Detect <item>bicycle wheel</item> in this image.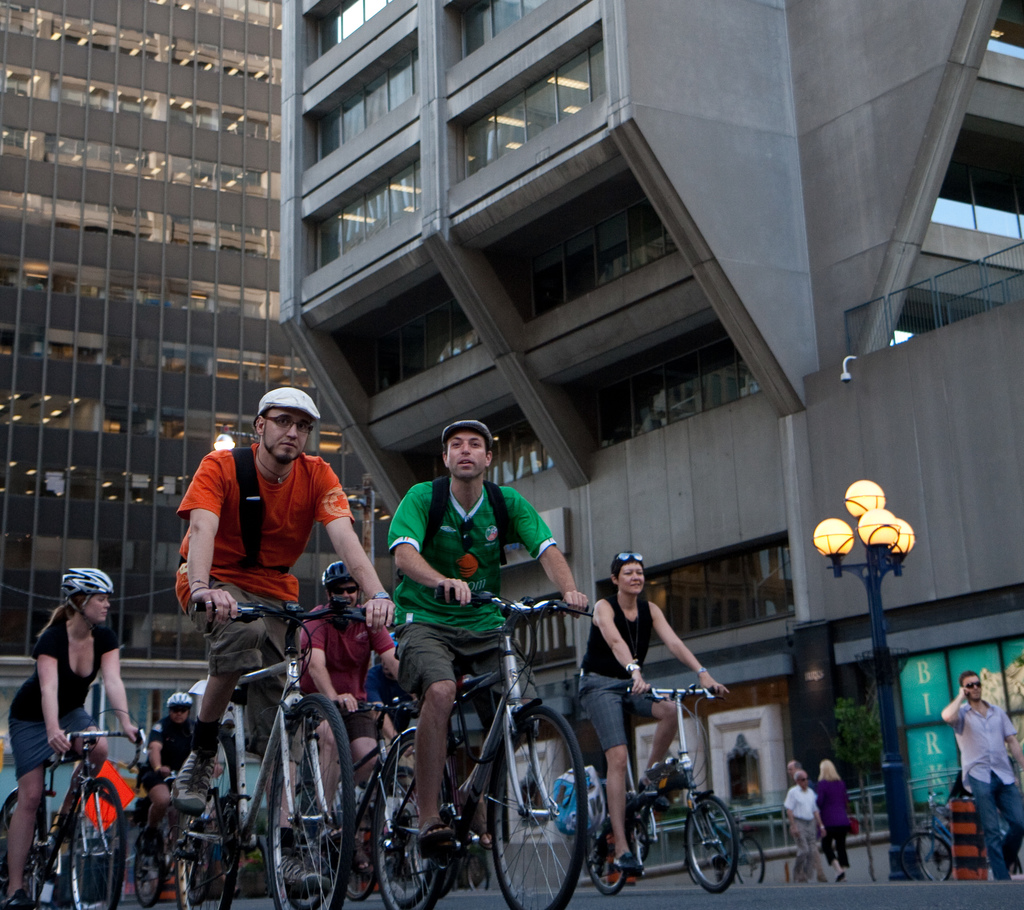
Detection: detection(261, 689, 358, 909).
